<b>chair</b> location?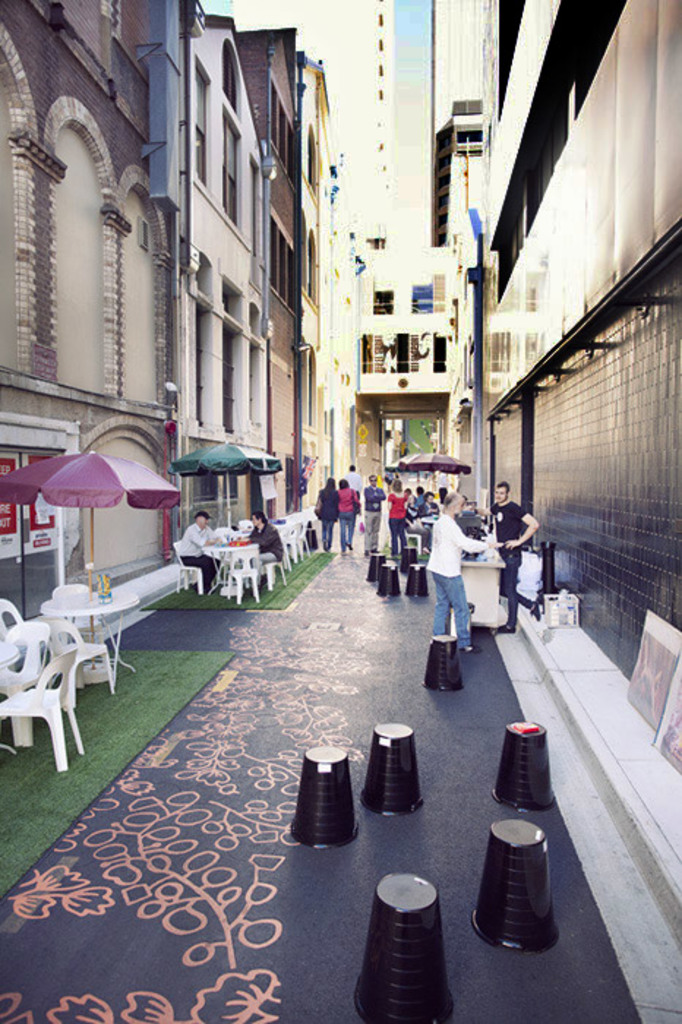
(48,620,105,714)
